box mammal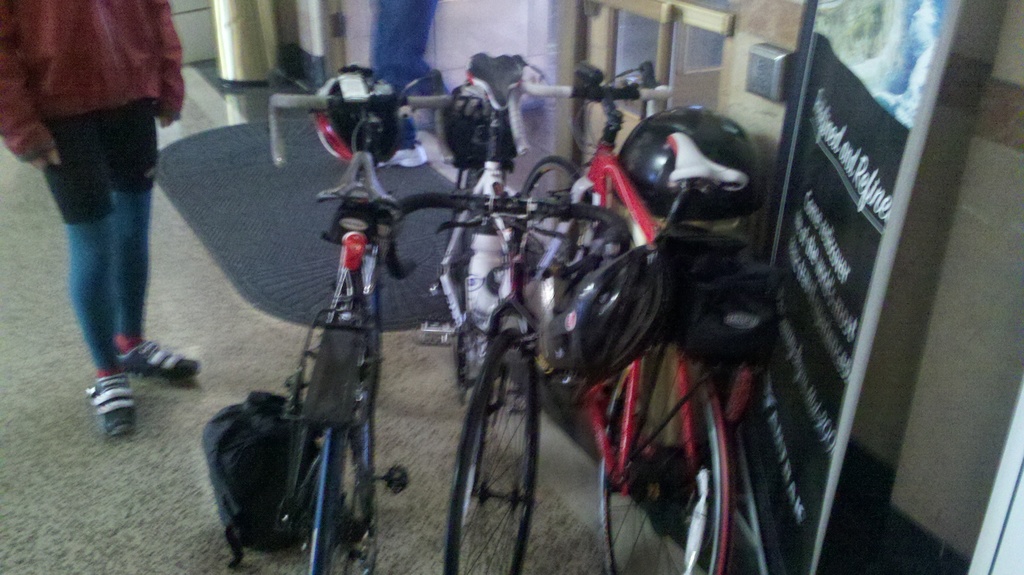
crop(367, 1, 449, 172)
